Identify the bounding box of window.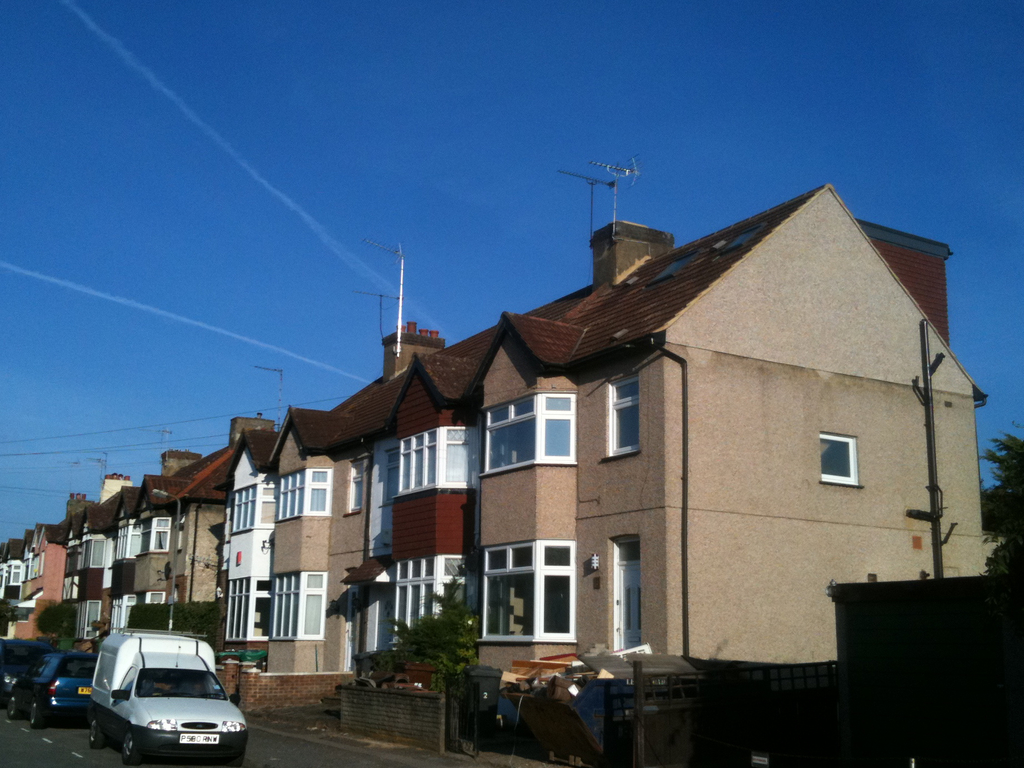
bbox(479, 395, 573, 475).
